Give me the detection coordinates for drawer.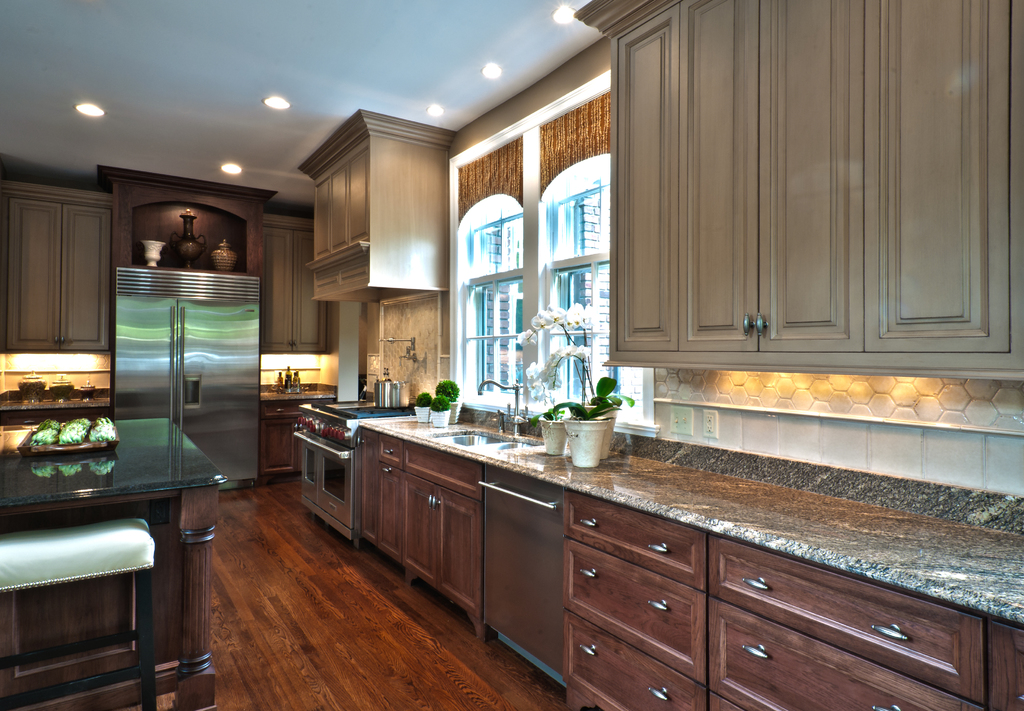
region(712, 602, 976, 710).
